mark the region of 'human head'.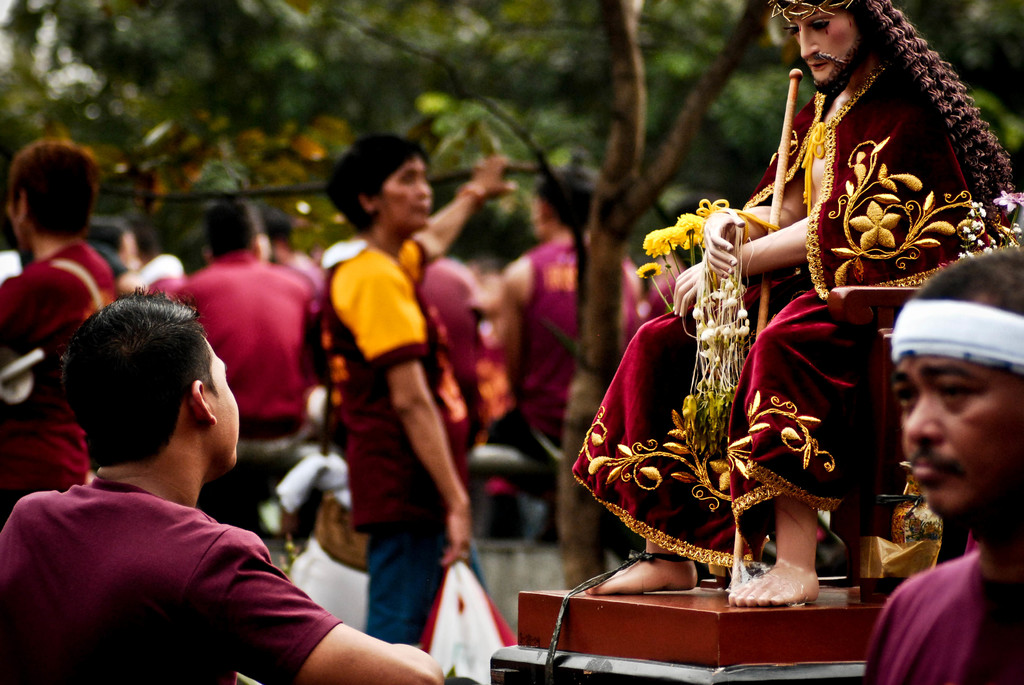
Region: crop(201, 200, 273, 264).
